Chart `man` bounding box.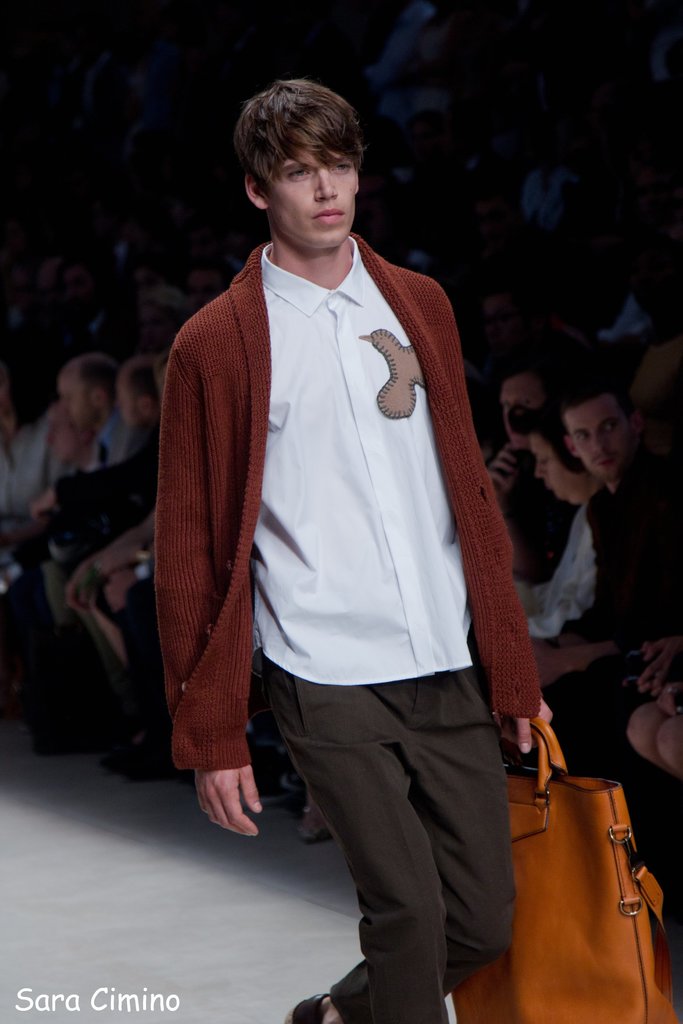
Charted: pyautogui.locateOnScreen(31, 353, 158, 731).
